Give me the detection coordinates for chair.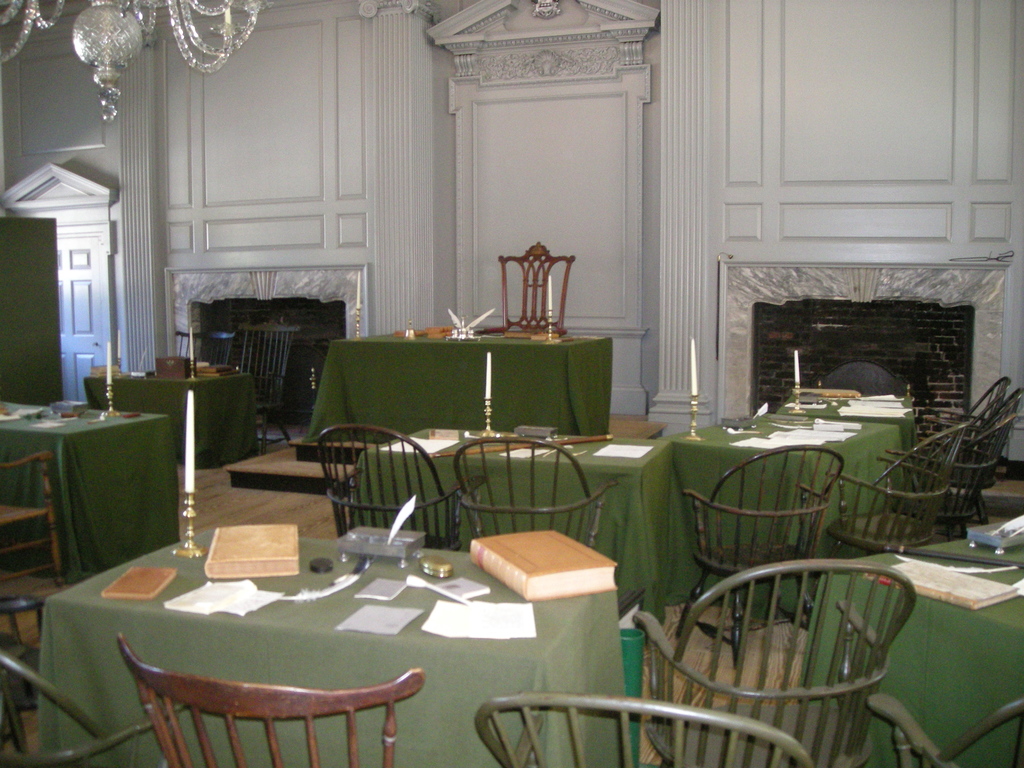
915, 374, 1007, 517.
